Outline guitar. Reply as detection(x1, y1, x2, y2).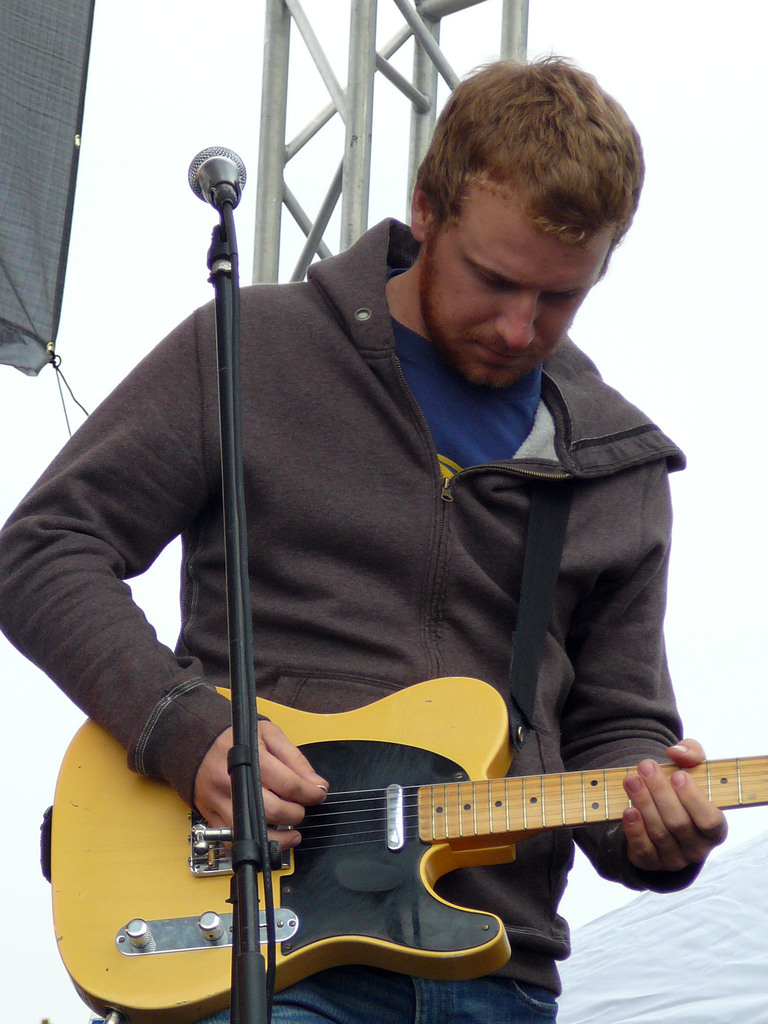
detection(92, 684, 767, 986).
